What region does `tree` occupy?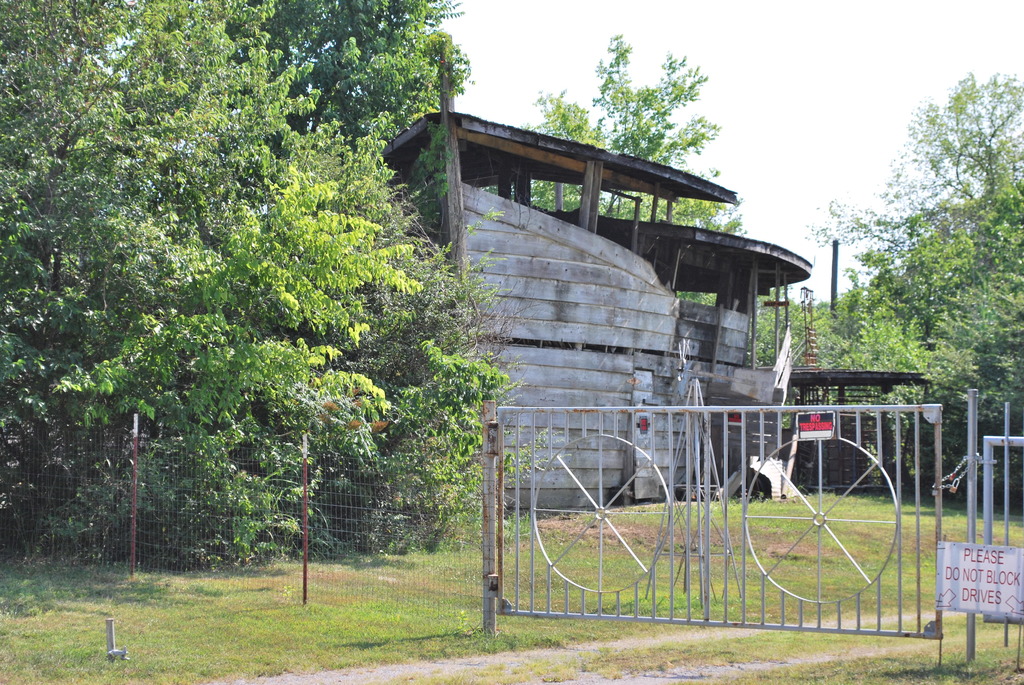
[799, 59, 1023, 498].
